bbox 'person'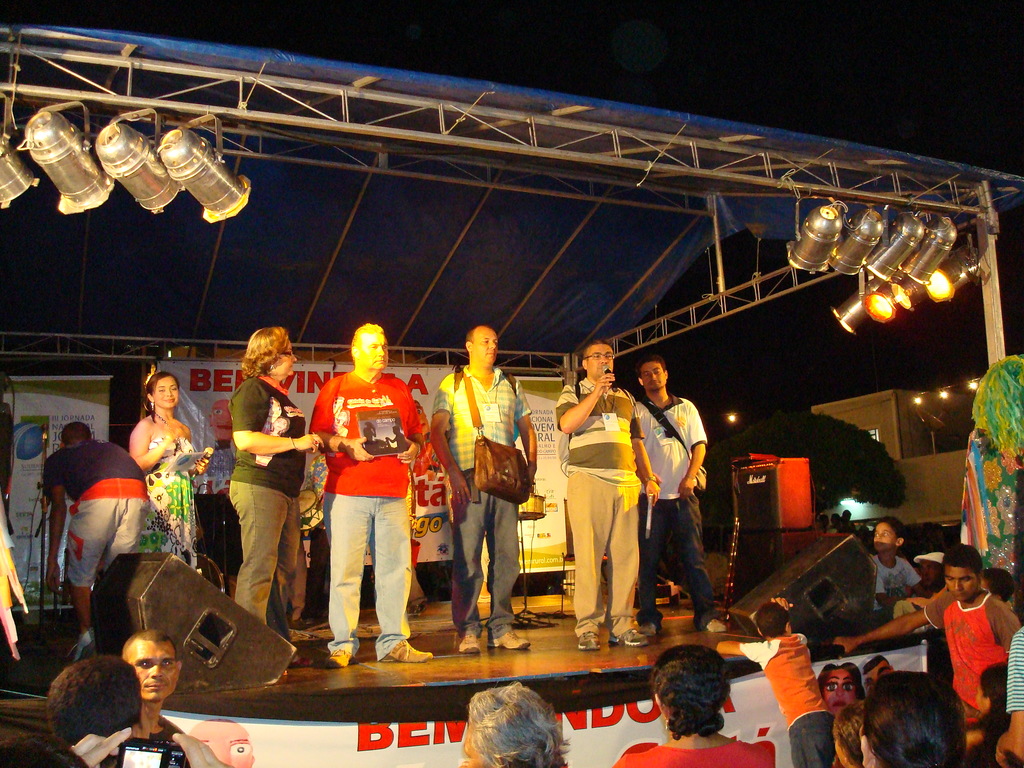
Rect(463, 675, 575, 767)
